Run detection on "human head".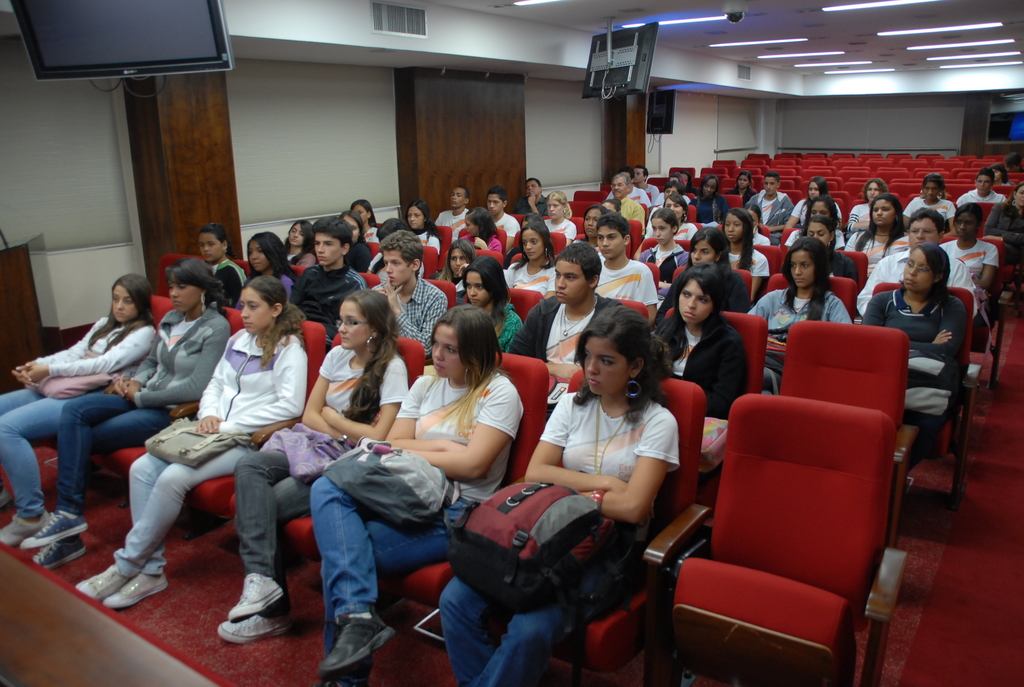
Result: {"x1": 621, "y1": 166, "x2": 636, "y2": 177}.
